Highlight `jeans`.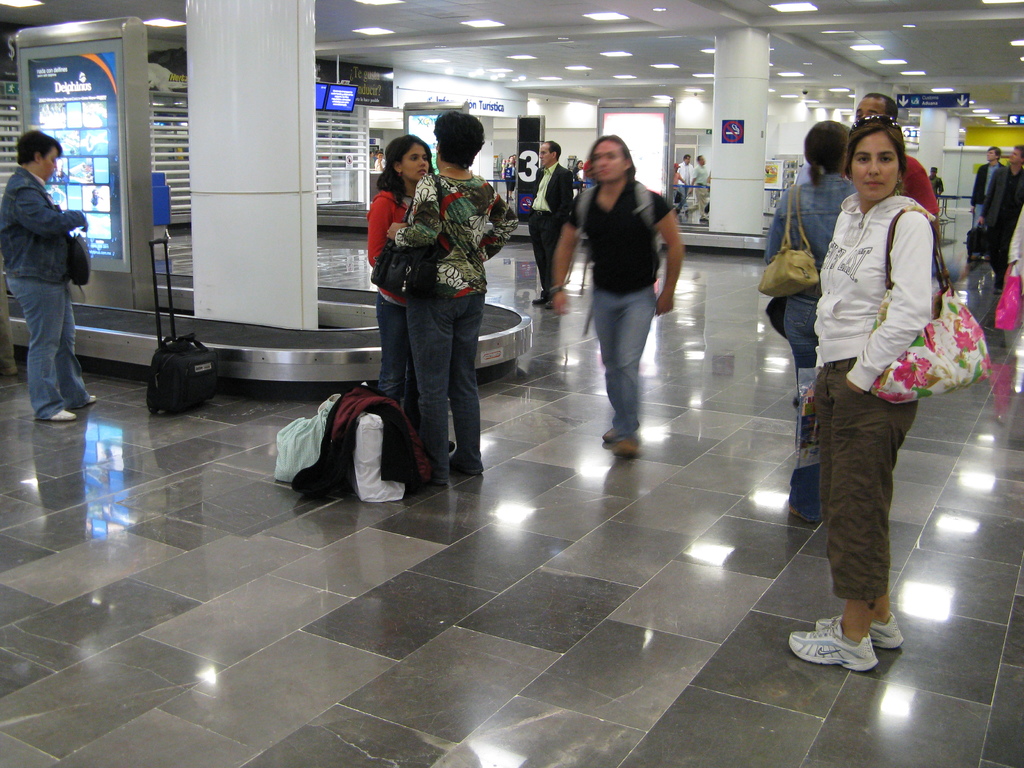
Highlighted region: l=676, t=186, r=689, b=211.
